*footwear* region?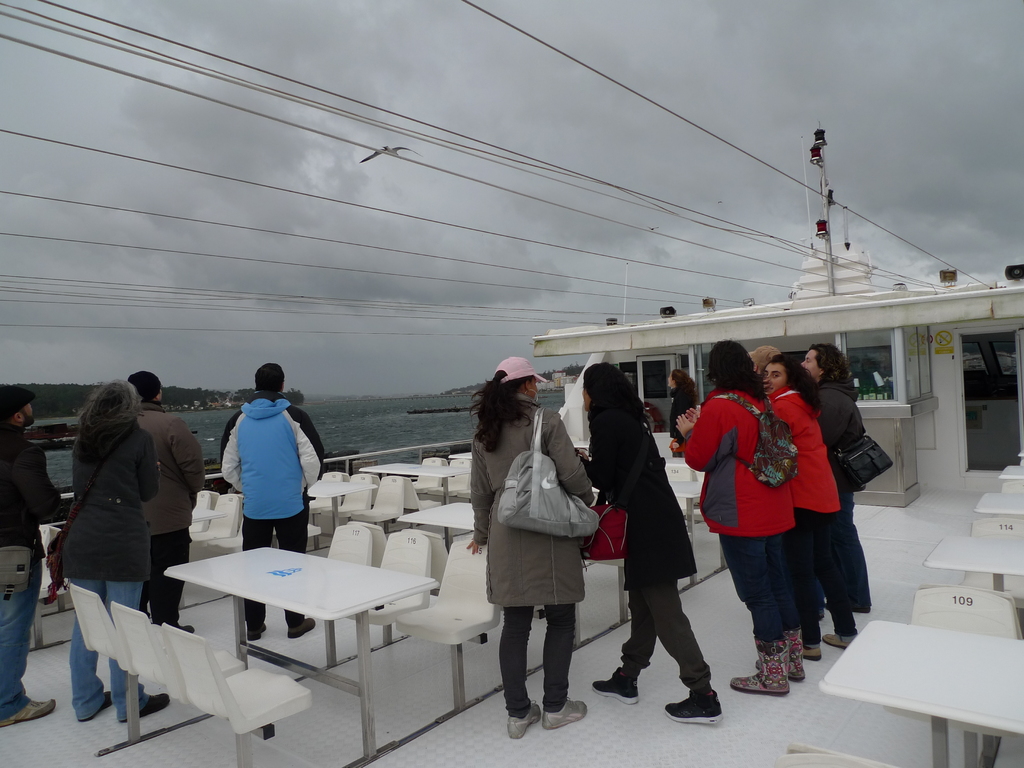
{"x1": 79, "y1": 689, "x2": 112, "y2": 719}
